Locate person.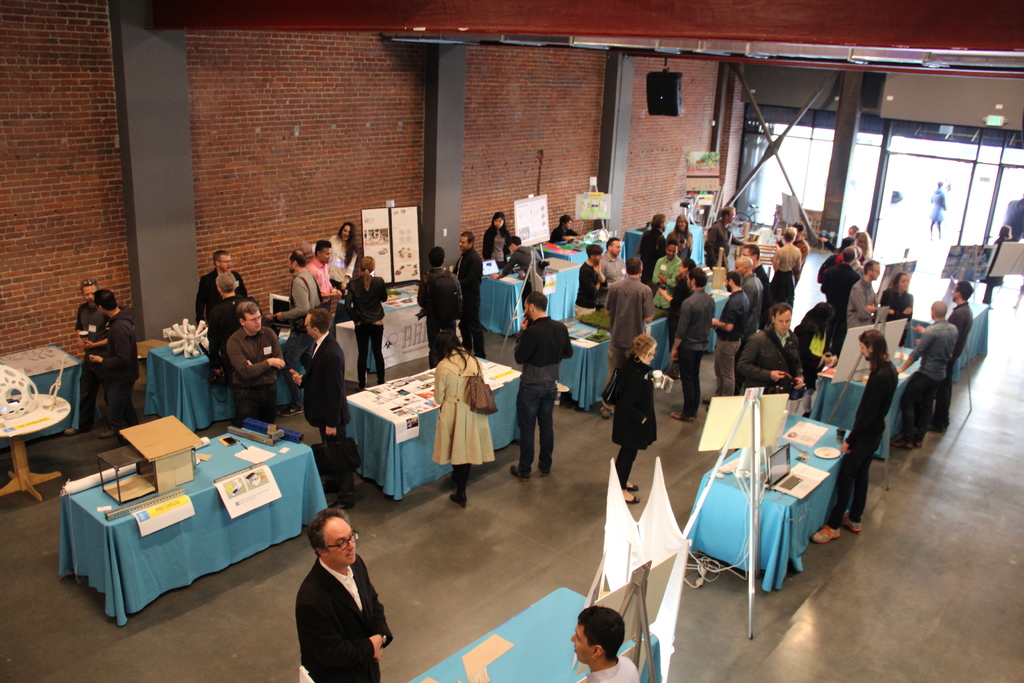
Bounding box: pyautogui.locateOnScreen(928, 179, 949, 242).
